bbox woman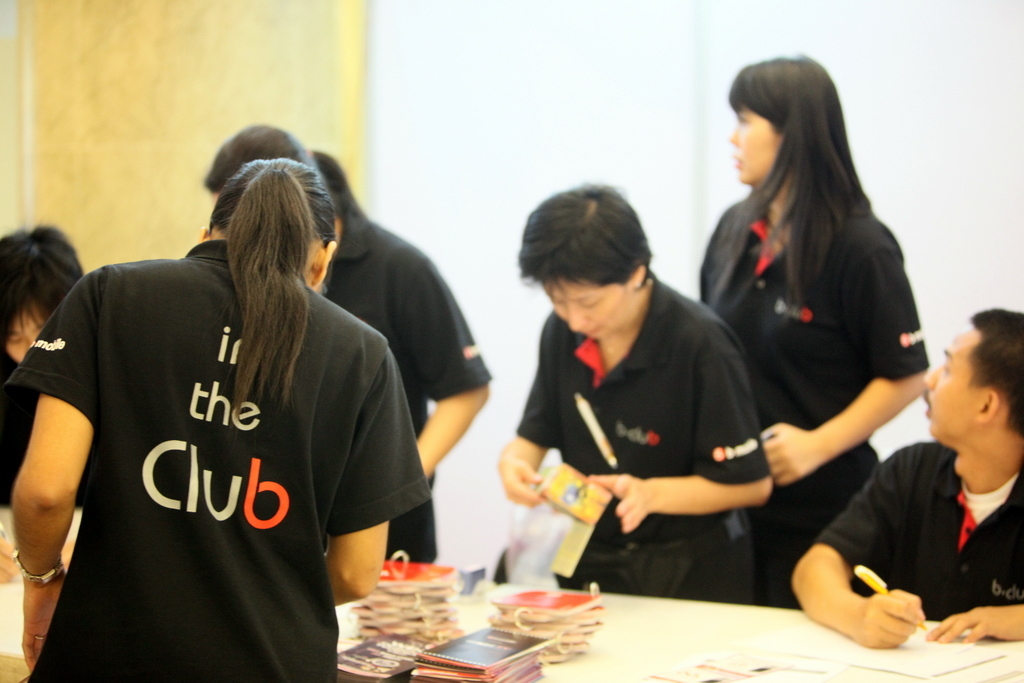
pyautogui.locateOnScreen(6, 159, 437, 682)
